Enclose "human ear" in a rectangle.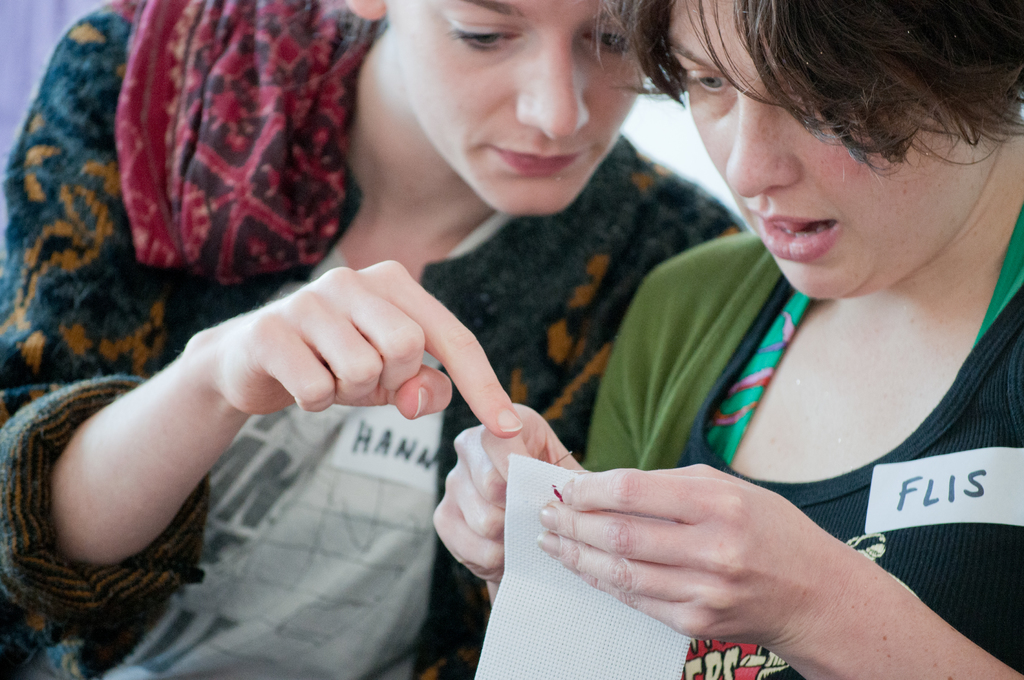
x1=344, y1=0, x2=386, y2=20.
